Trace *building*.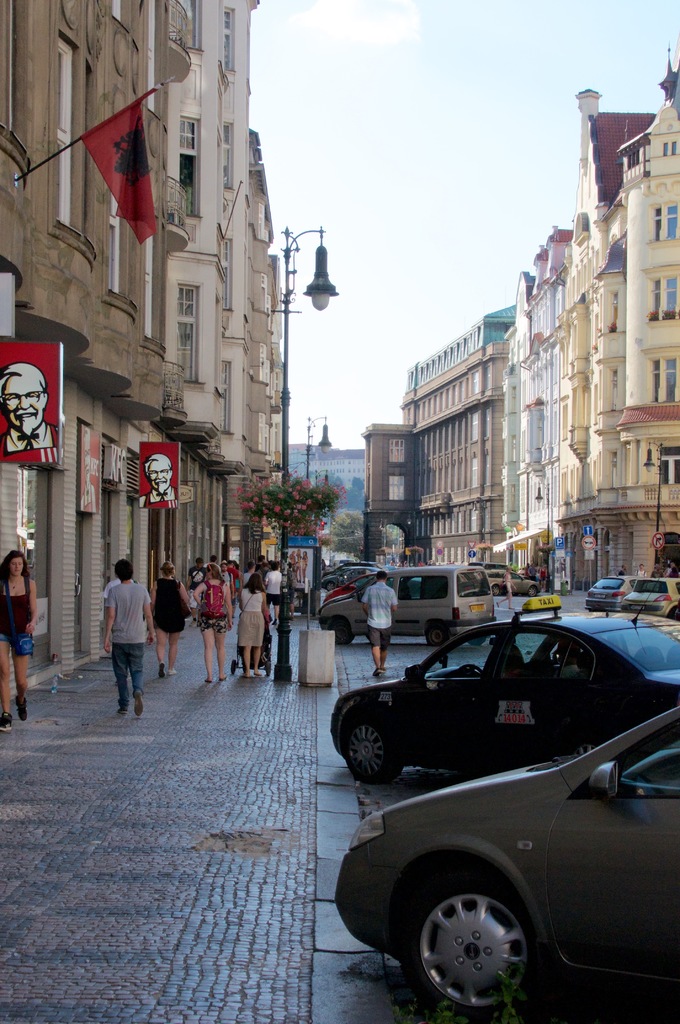
Traced to {"x1": 494, "y1": 209, "x2": 583, "y2": 600}.
